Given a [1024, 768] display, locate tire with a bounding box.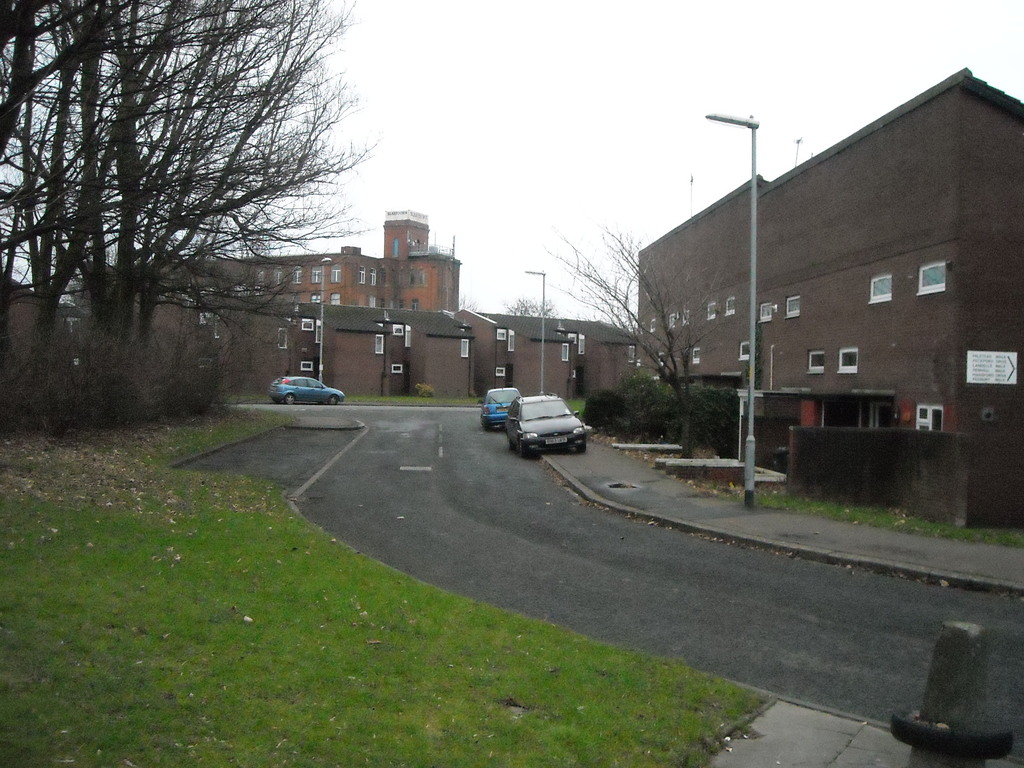
Located: (505,435,513,454).
